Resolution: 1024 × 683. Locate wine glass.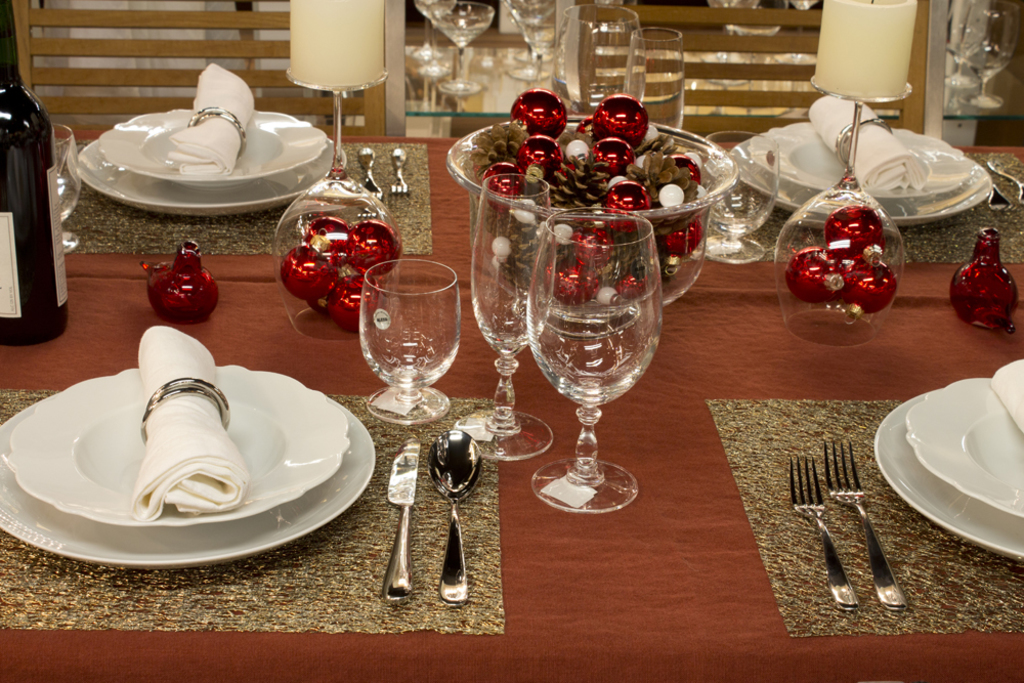
(left=525, top=206, right=663, bottom=512).
